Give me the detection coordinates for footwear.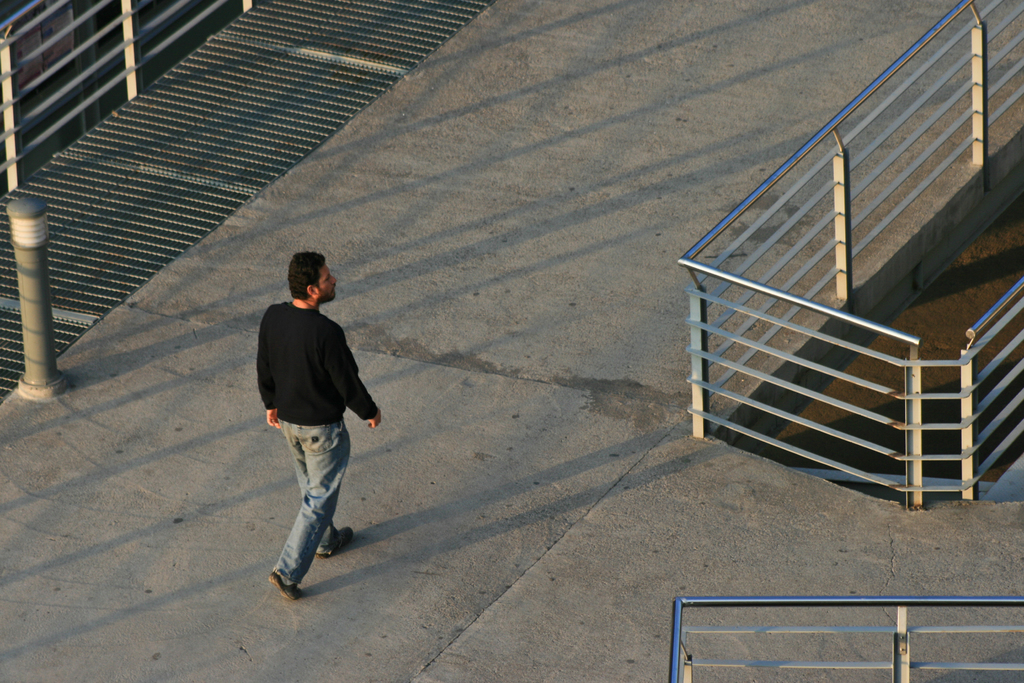
box=[318, 531, 355, 557].
